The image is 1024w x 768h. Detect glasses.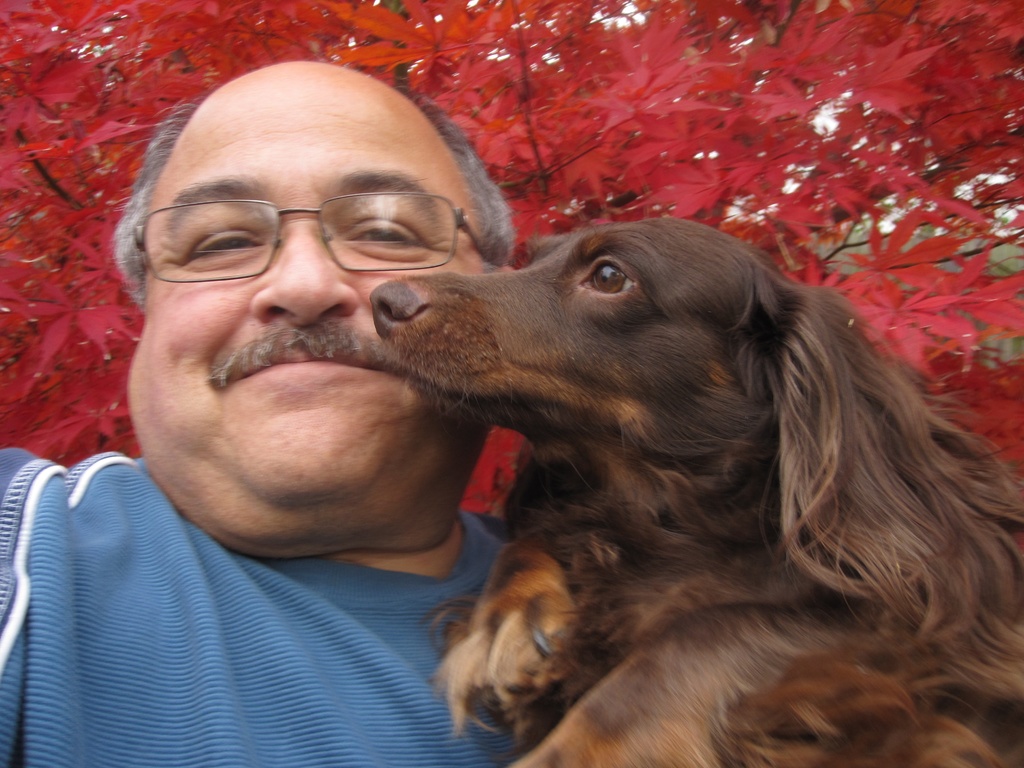
Detection: bbox=[132, 189, 492, 274].
